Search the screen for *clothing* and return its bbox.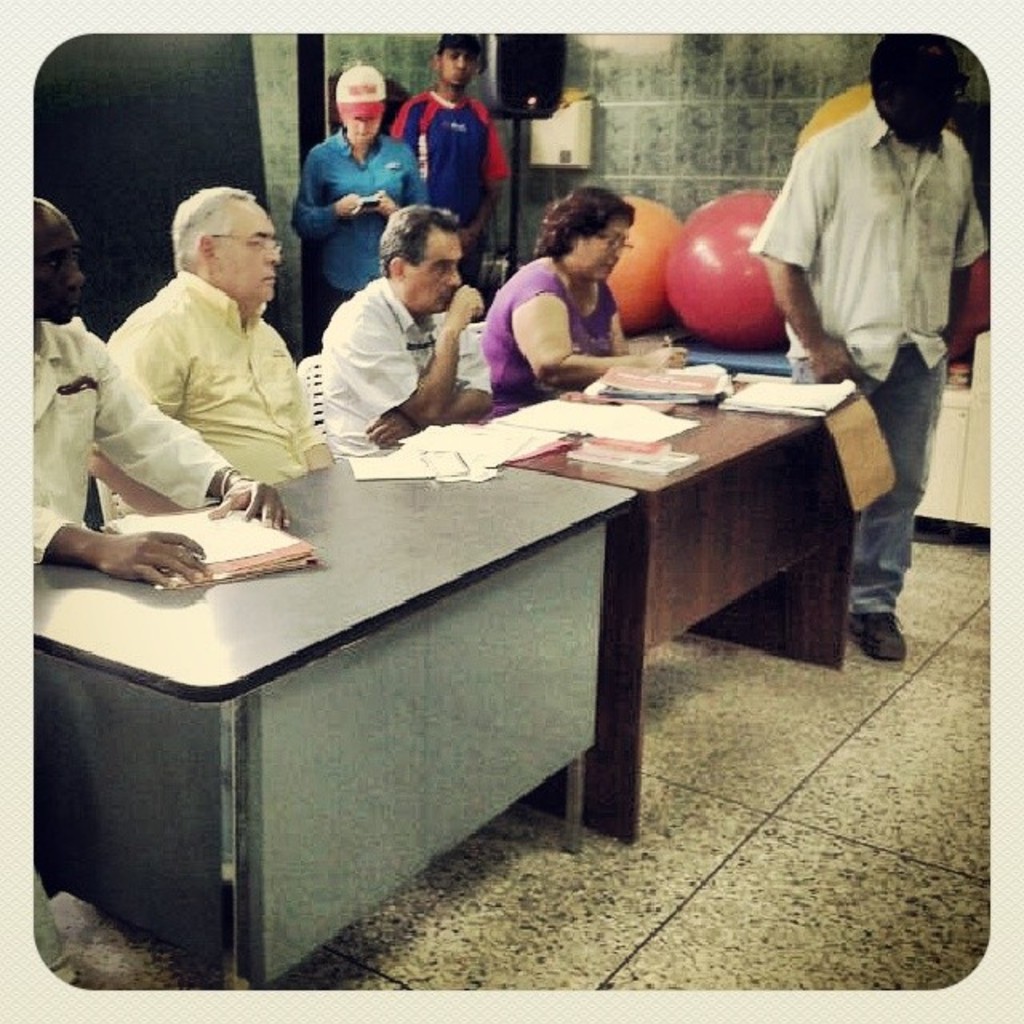
Found: locate(797, 358, 952, 613).
